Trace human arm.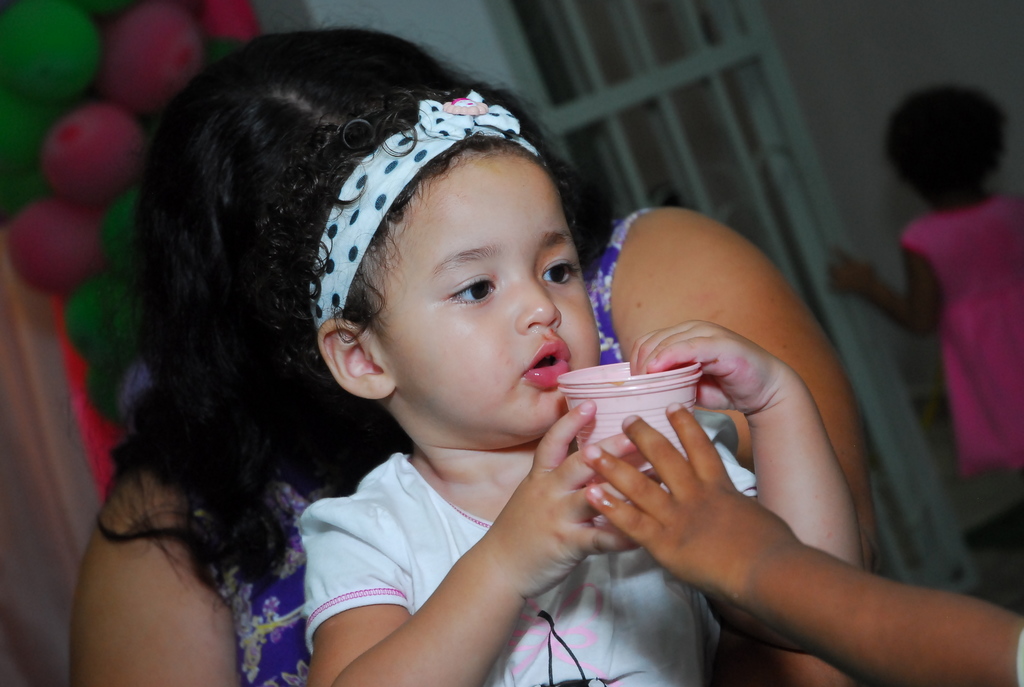
Traced to l=572, t=393, r=1023, b=686.
